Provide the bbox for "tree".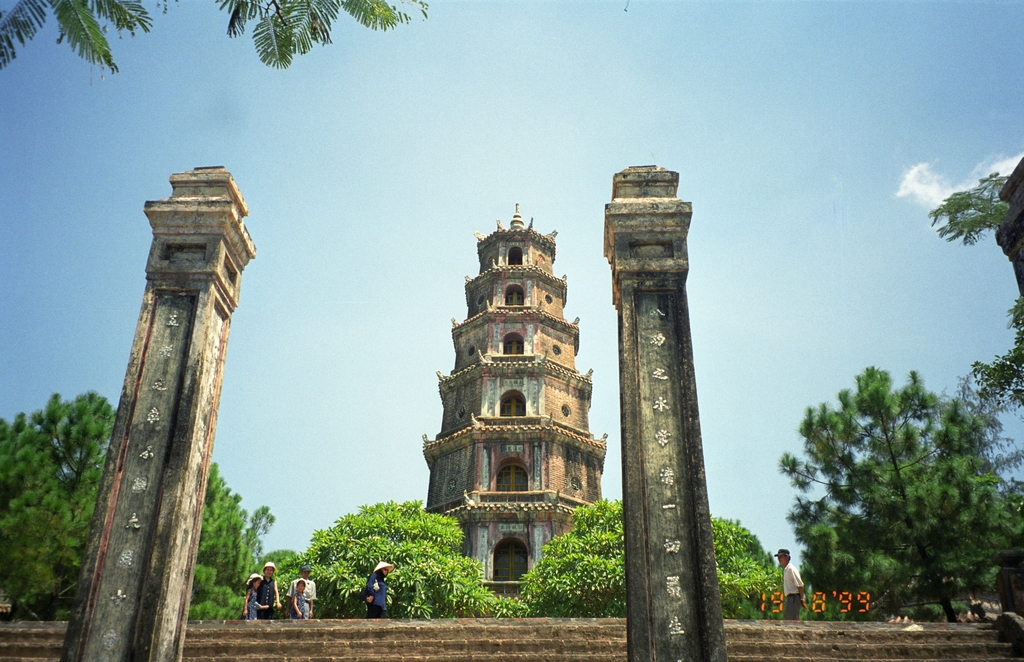
[left=0, top=0, right=436, bottom=74].
